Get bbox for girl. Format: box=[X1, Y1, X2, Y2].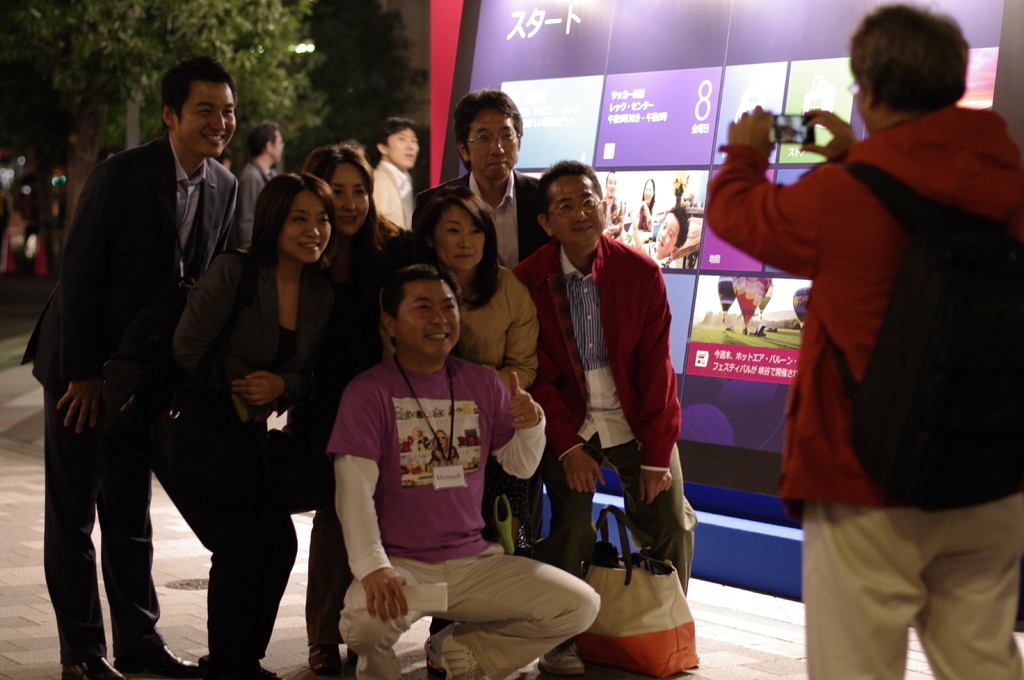
box=[179, 180, 363, 678].
